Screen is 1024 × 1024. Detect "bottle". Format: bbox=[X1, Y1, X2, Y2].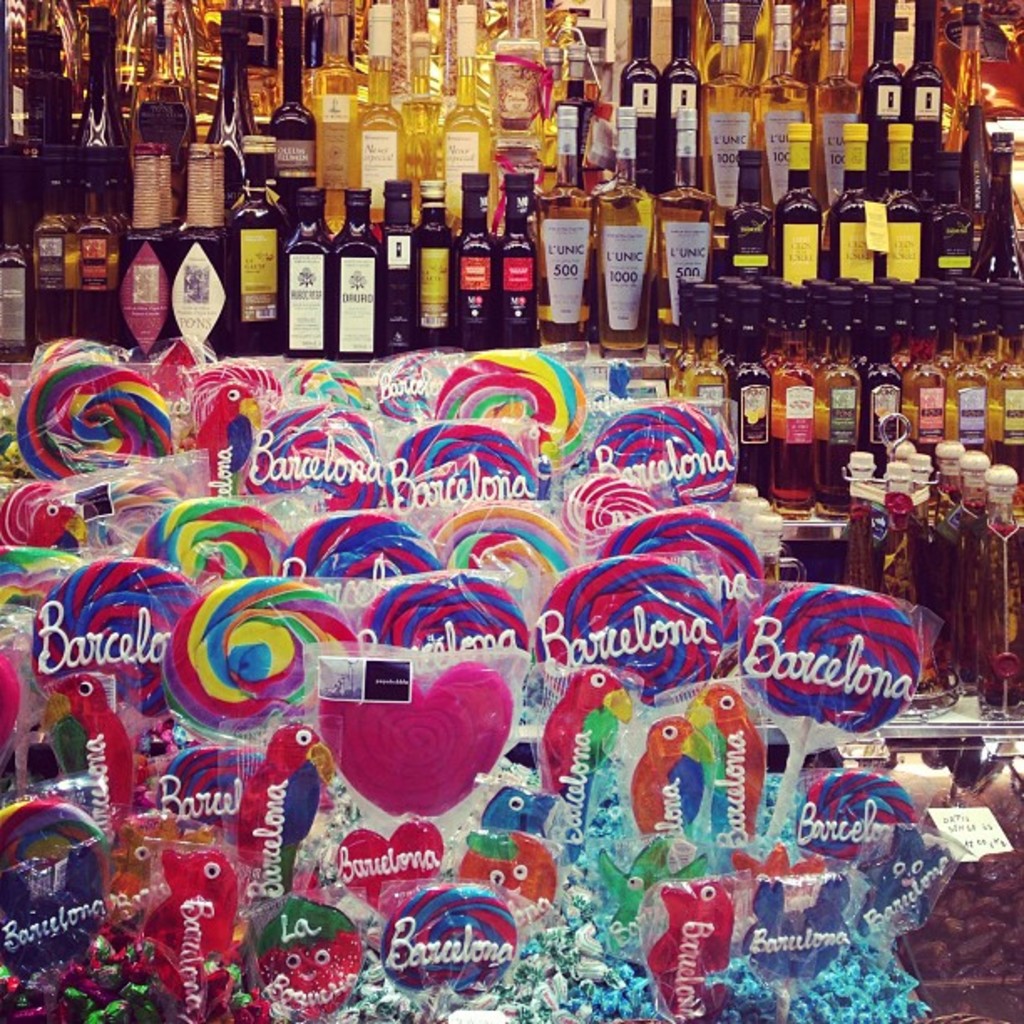
bbox=[900, 0, 945, 206].
